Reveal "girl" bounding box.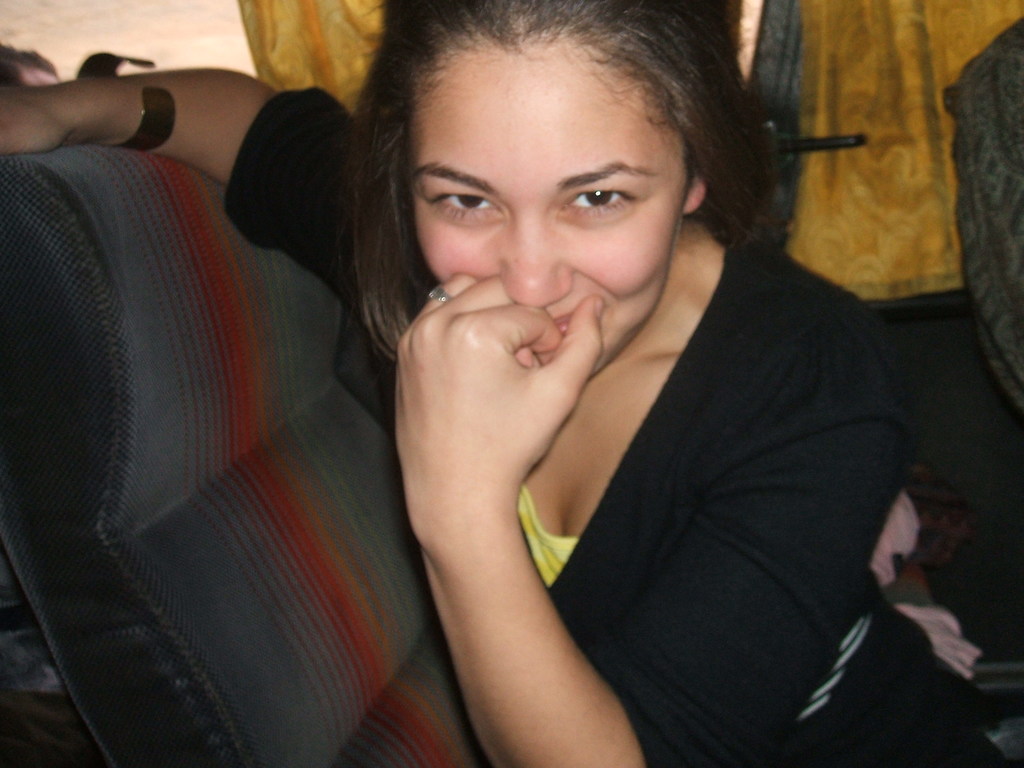
Revealed: [left=0, top=0, right=1009, bottom=767].
